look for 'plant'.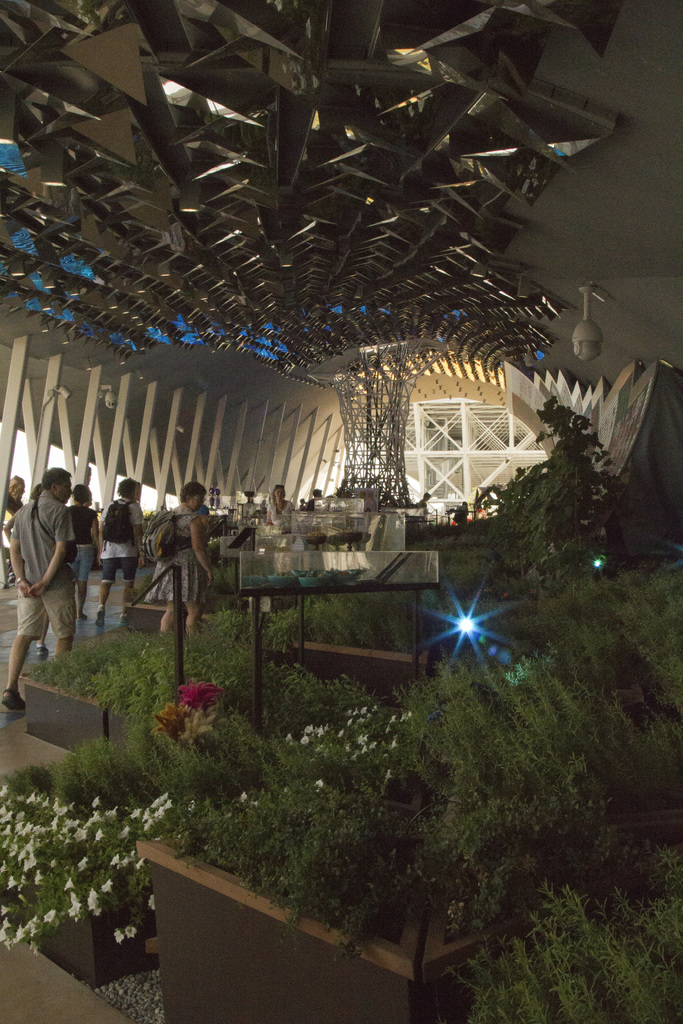
Found: 470:391:637:566.
